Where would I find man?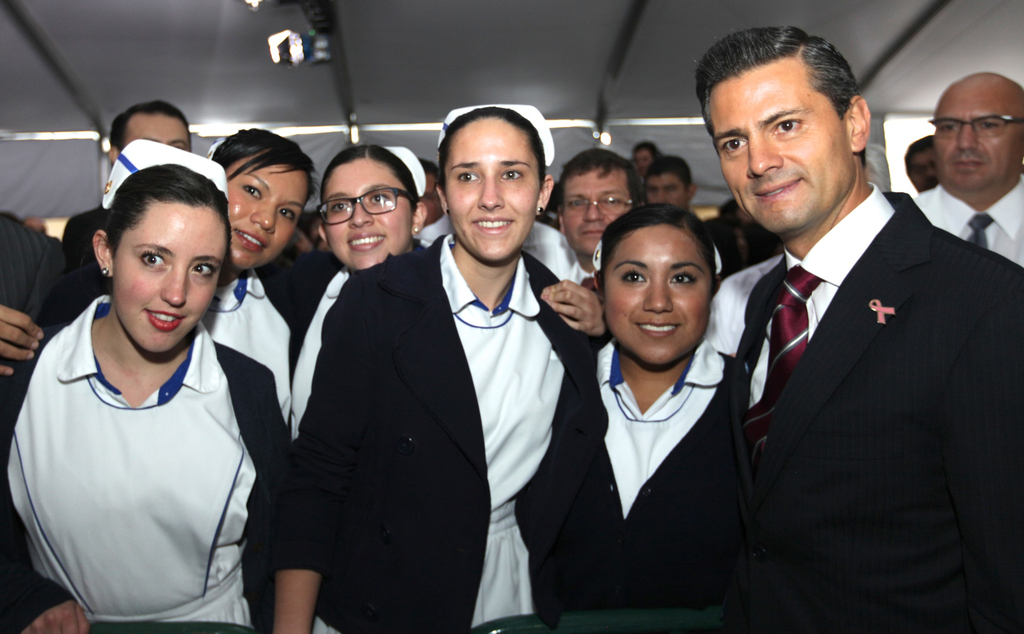
At left=60, top=97, right=198, bottom=316.
